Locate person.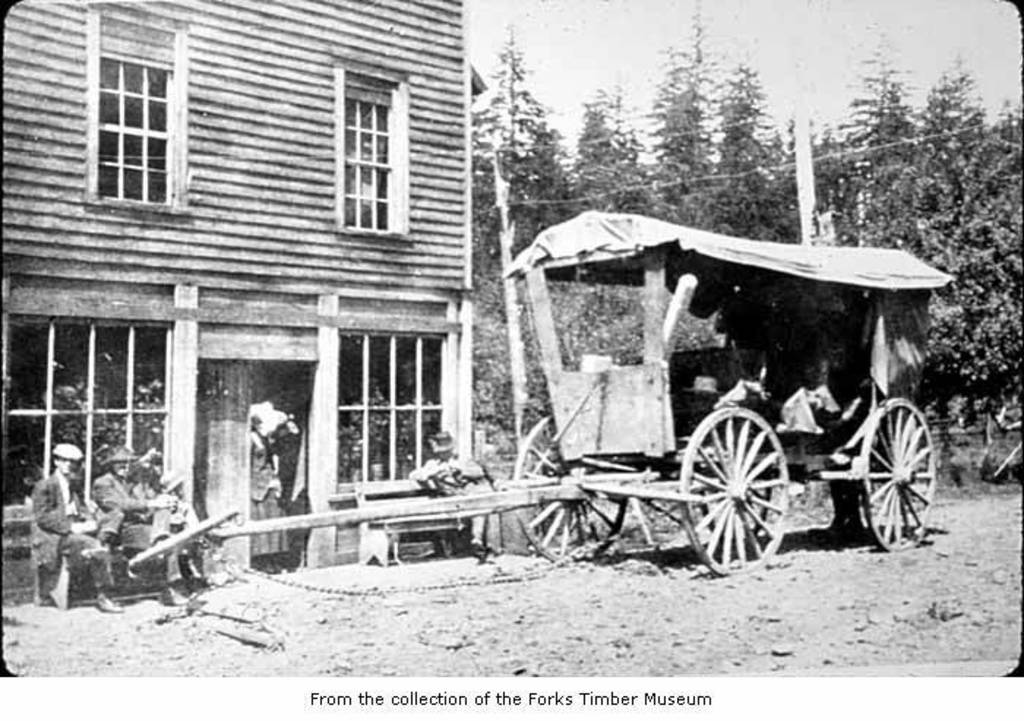
Bounding box: {"left": 822, "top": 480, "right": 867, "bottom": 541}.
